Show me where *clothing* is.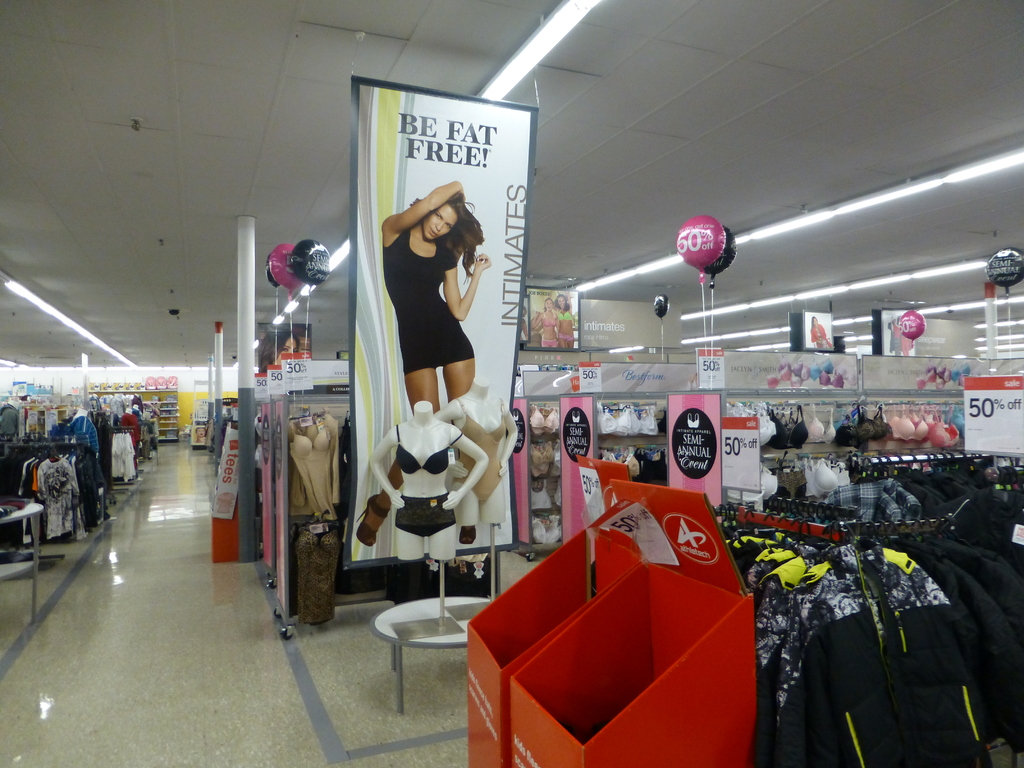
*clothing* is at <bbox>539, 311, 557, 346</bbox>.
